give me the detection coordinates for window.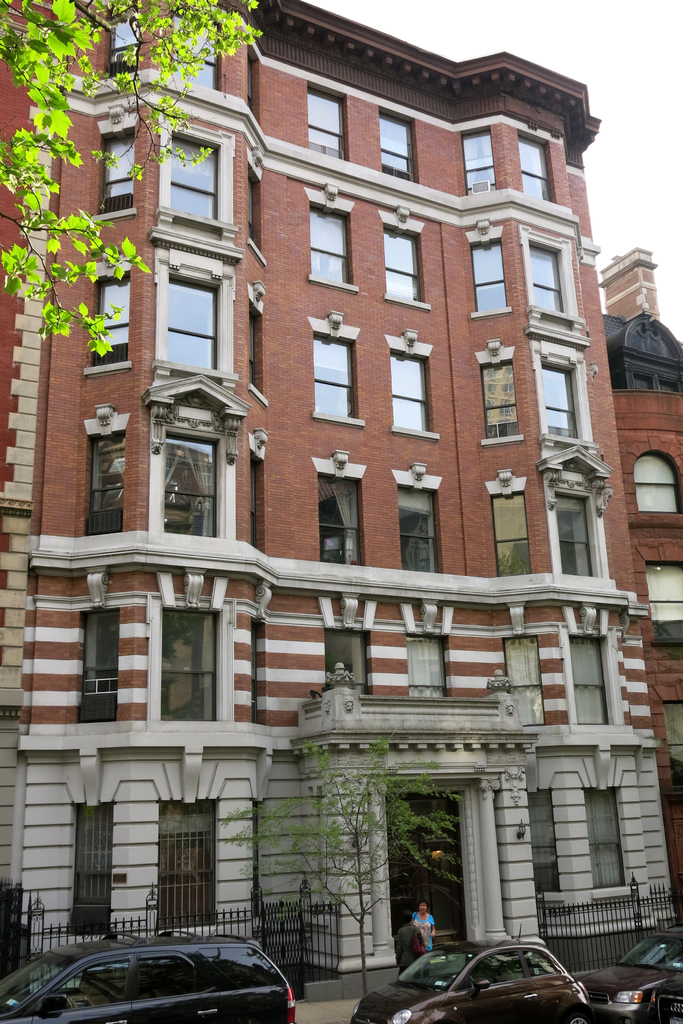
(391, 356, 436, 440).
